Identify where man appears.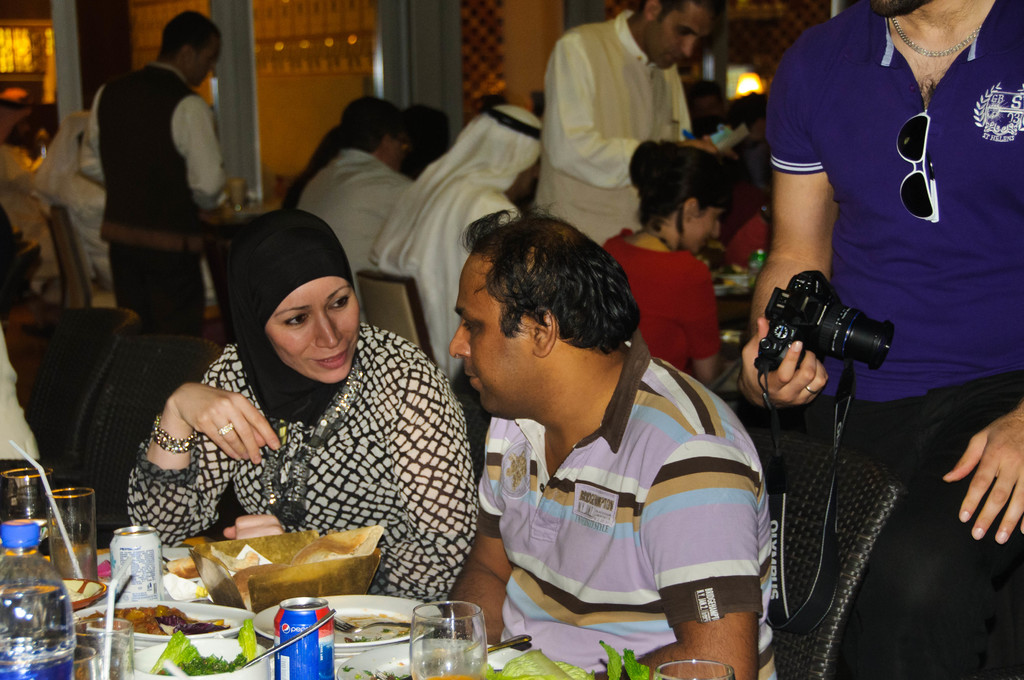
Appears at (left=396, top=196, right=801, bottom=670).
